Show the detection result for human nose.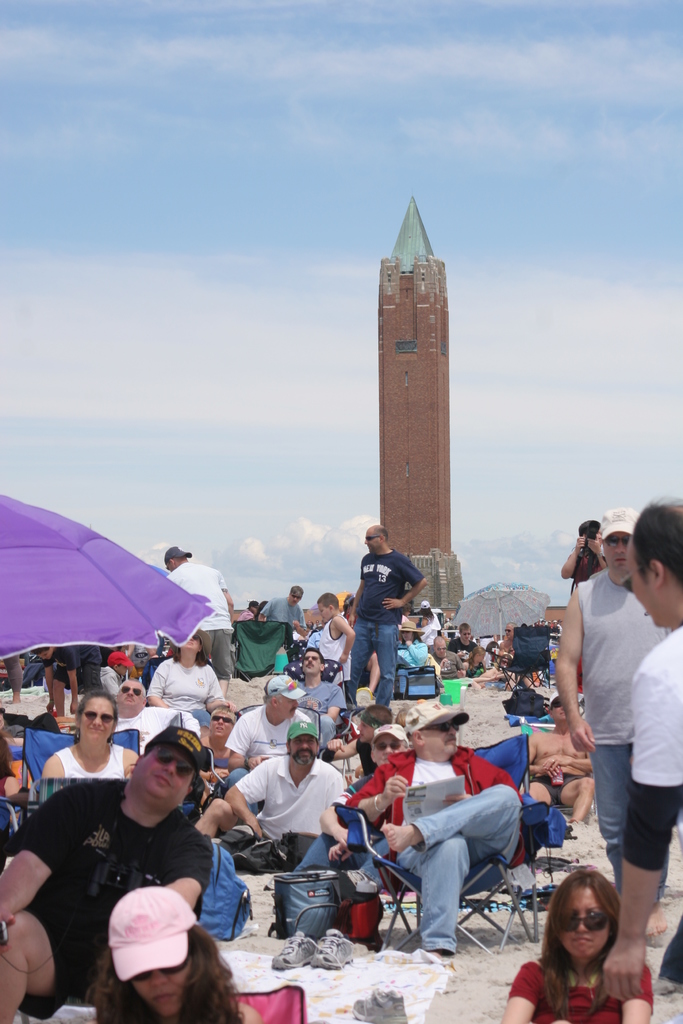
region(290, 698, 299, 707).
